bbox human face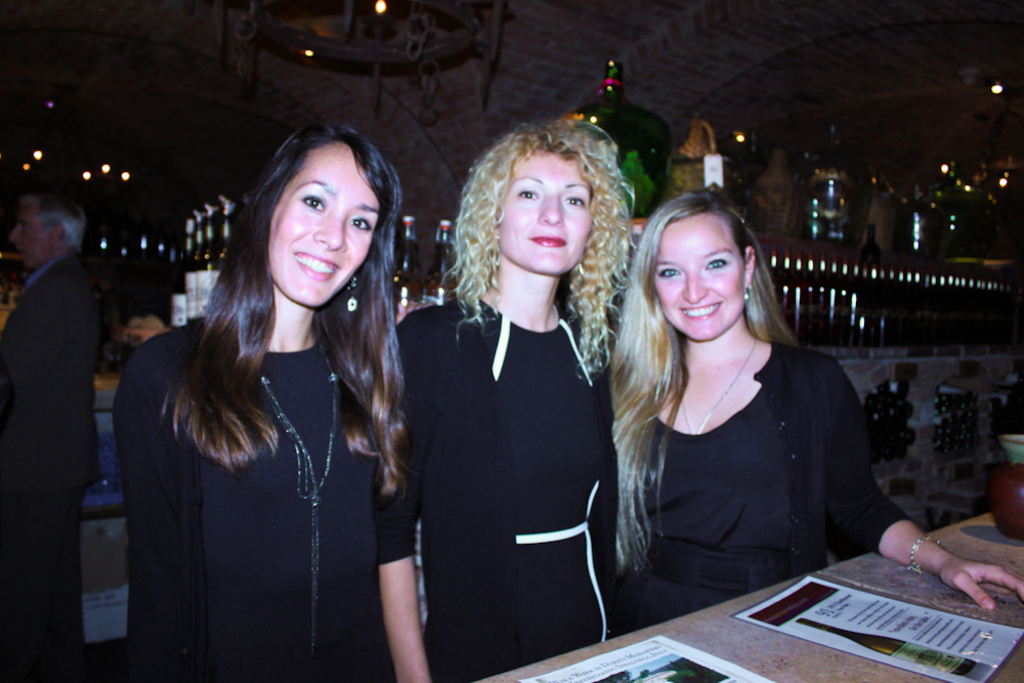
region(501, 158, 593, 279)
